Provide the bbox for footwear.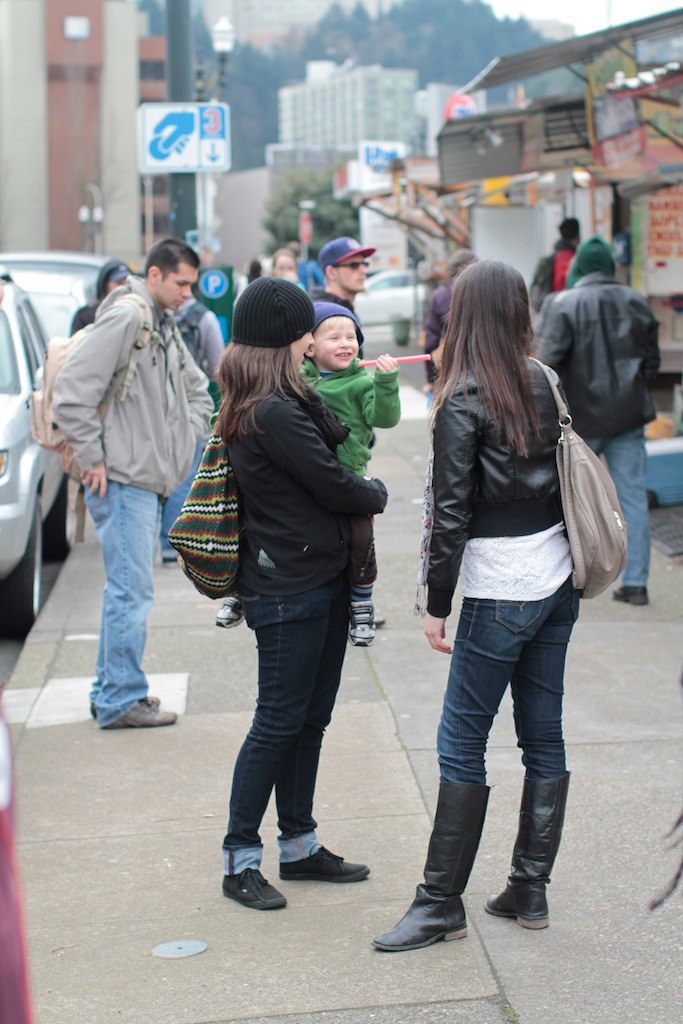
{"x1": 368, "y1": 780, "x2": 492, "y2": 952}.
